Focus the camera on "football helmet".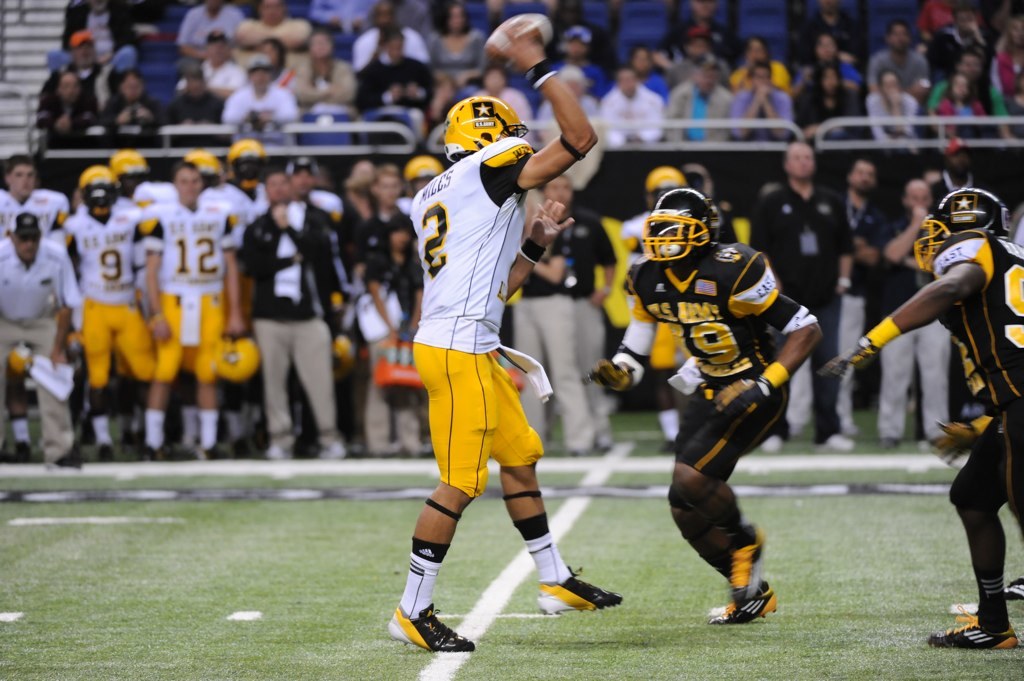
Focus region: x1=402 y1=154 x2=445 y2=199.
